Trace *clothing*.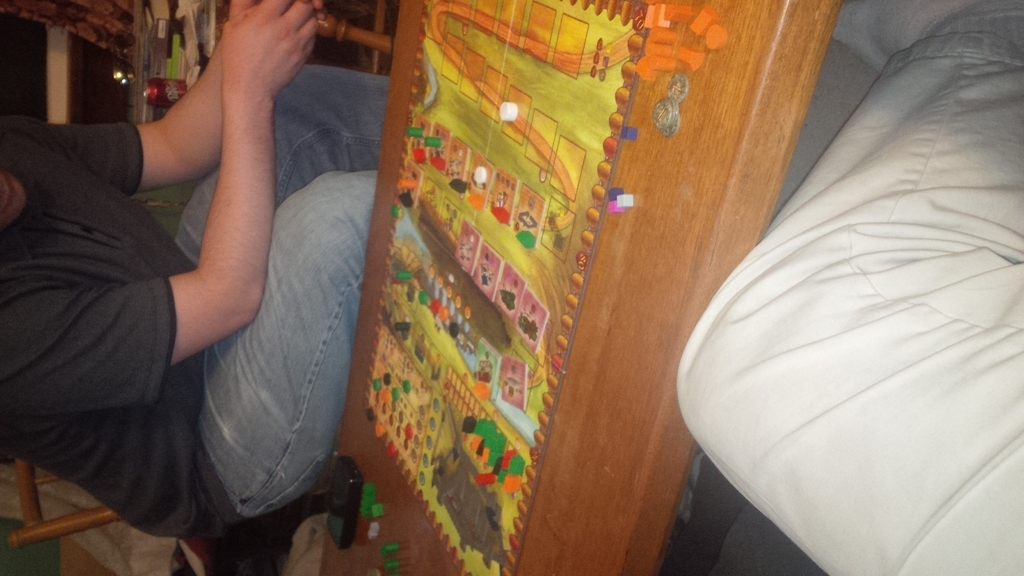
Traced to [2, 113, 241, 534].
